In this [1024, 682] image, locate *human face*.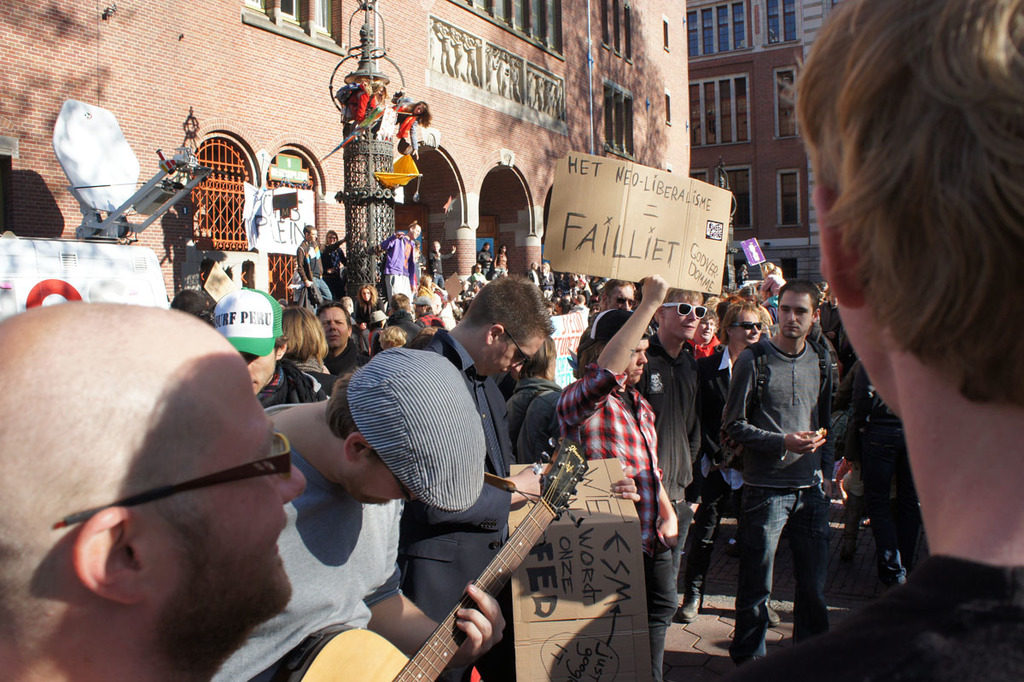
Bounding box: {"x1": 362, "y1": 288, "x2": 372, "y2": 296}.
